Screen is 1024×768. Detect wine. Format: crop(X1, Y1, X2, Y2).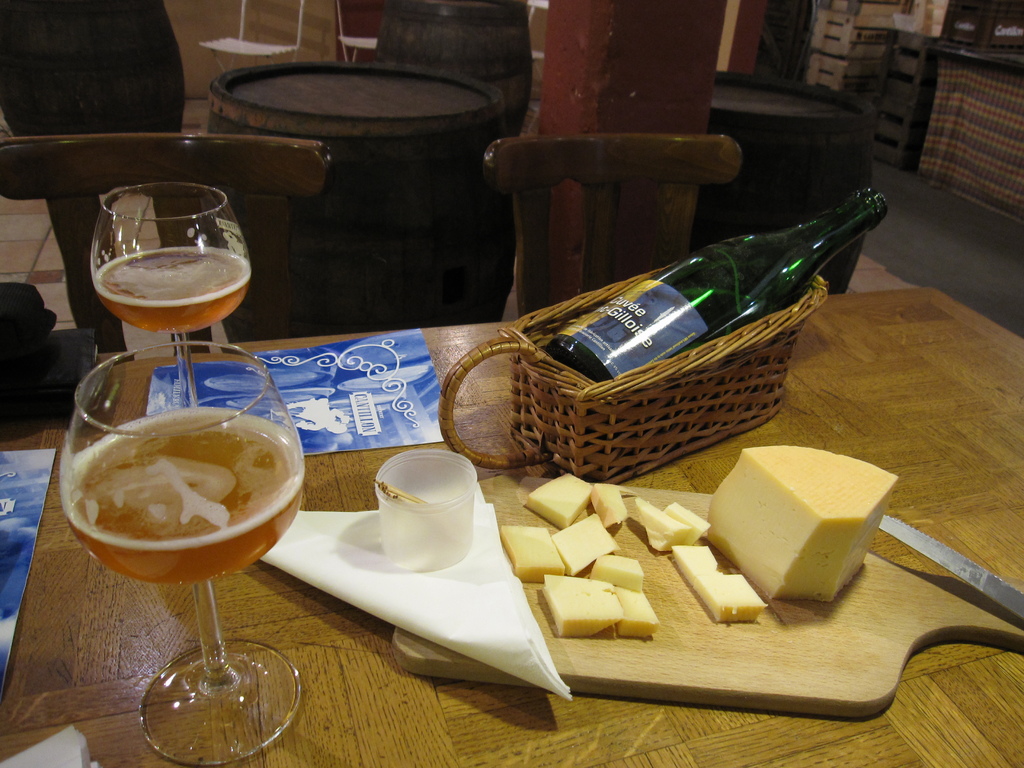
crop(58, 406, 306, 582).
